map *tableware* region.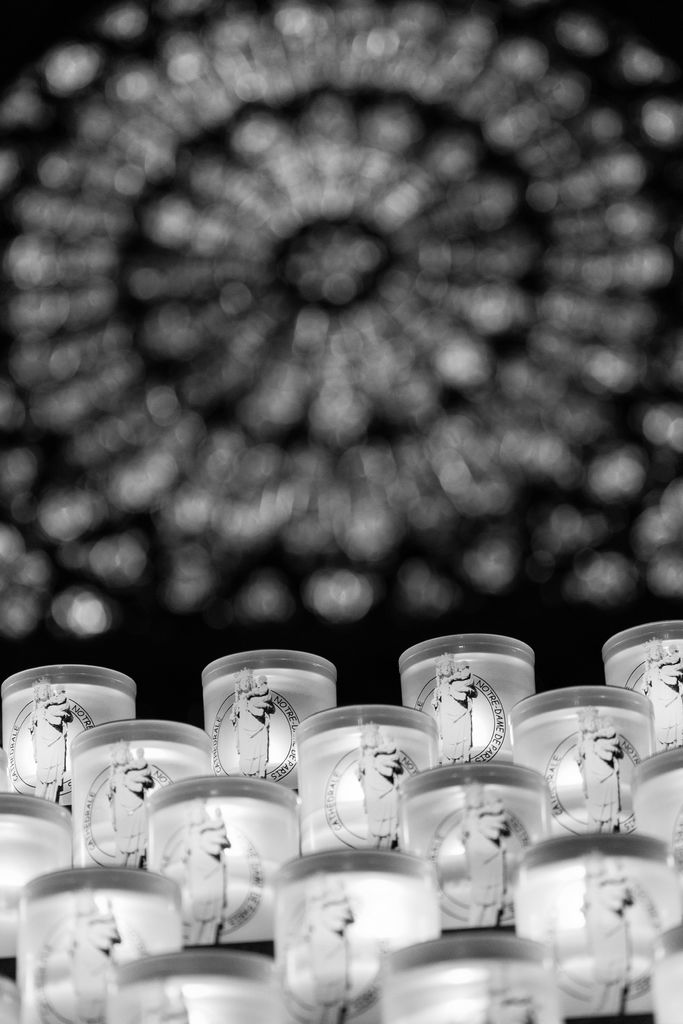
Mapped to box=[508, 680, 646, 834].
